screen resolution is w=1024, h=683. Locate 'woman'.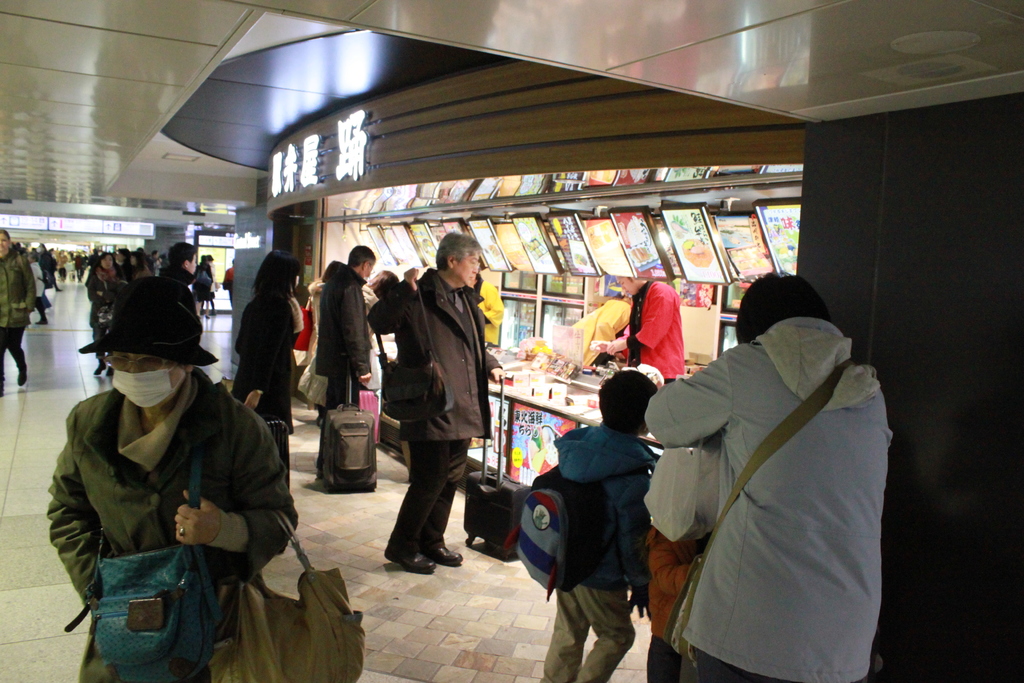
(x1=221, y1=249, x2=300, y2=459).
